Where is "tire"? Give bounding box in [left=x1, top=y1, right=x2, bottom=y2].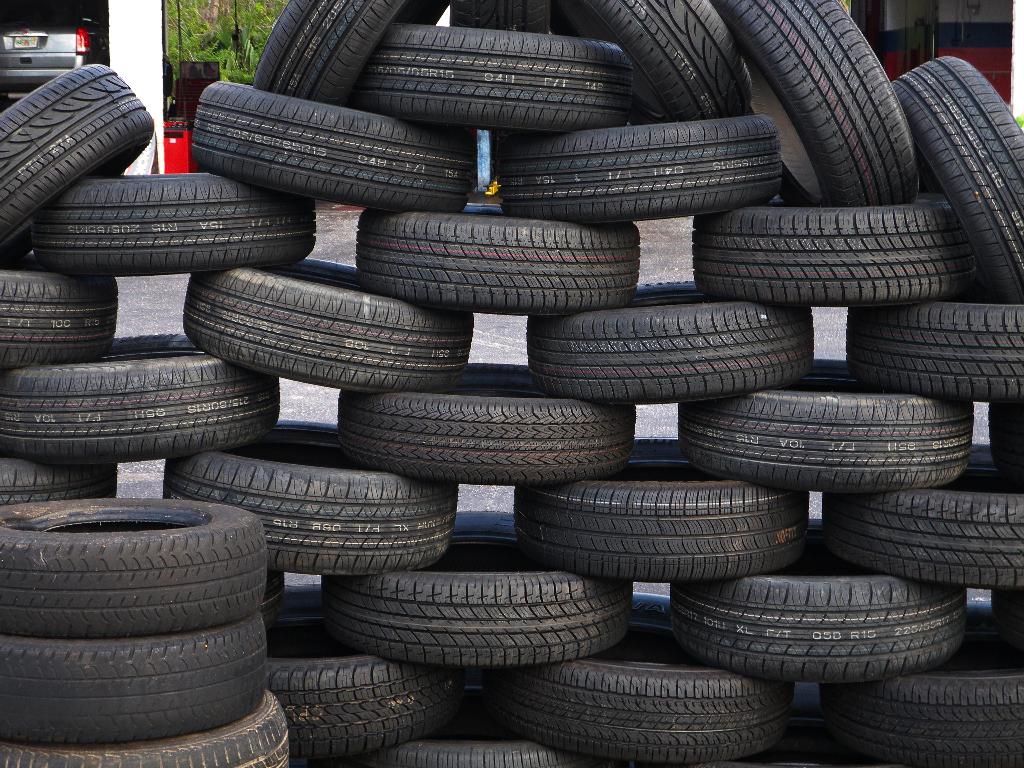
[left=0, top=65, right=154, bottom=252].
